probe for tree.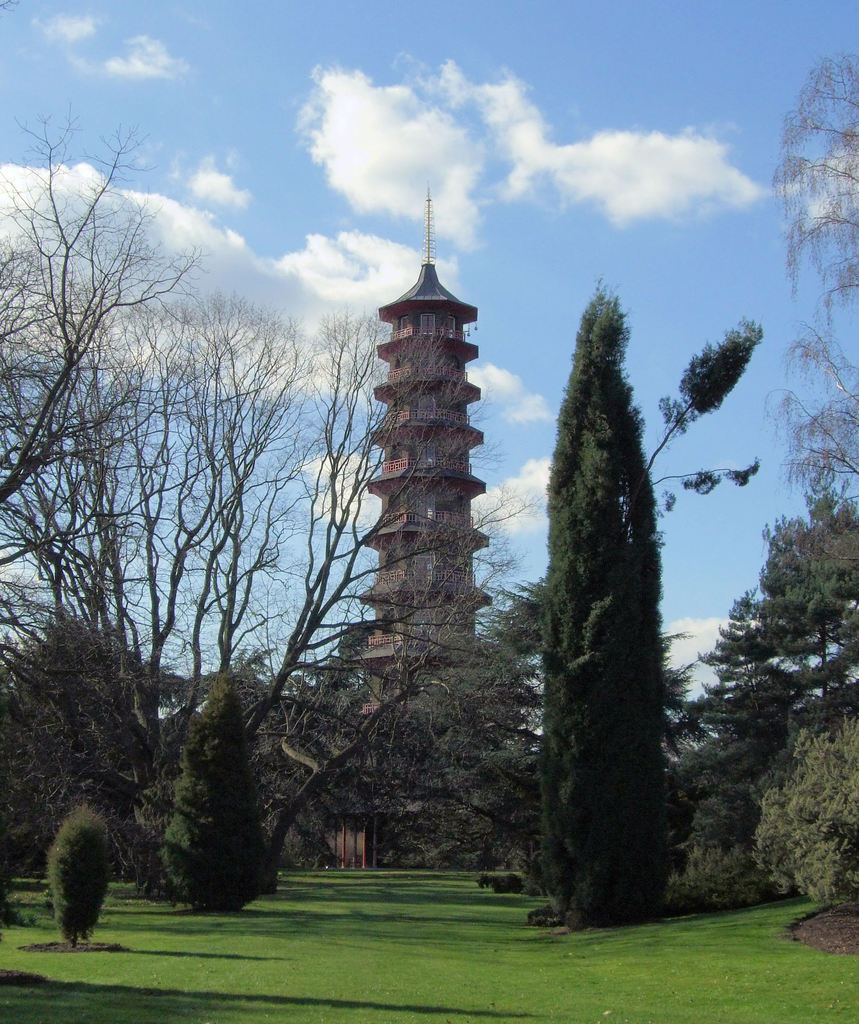
Probe result: {"x1": 44, "y1": 802, "x2": 117, "y2": 952}.
